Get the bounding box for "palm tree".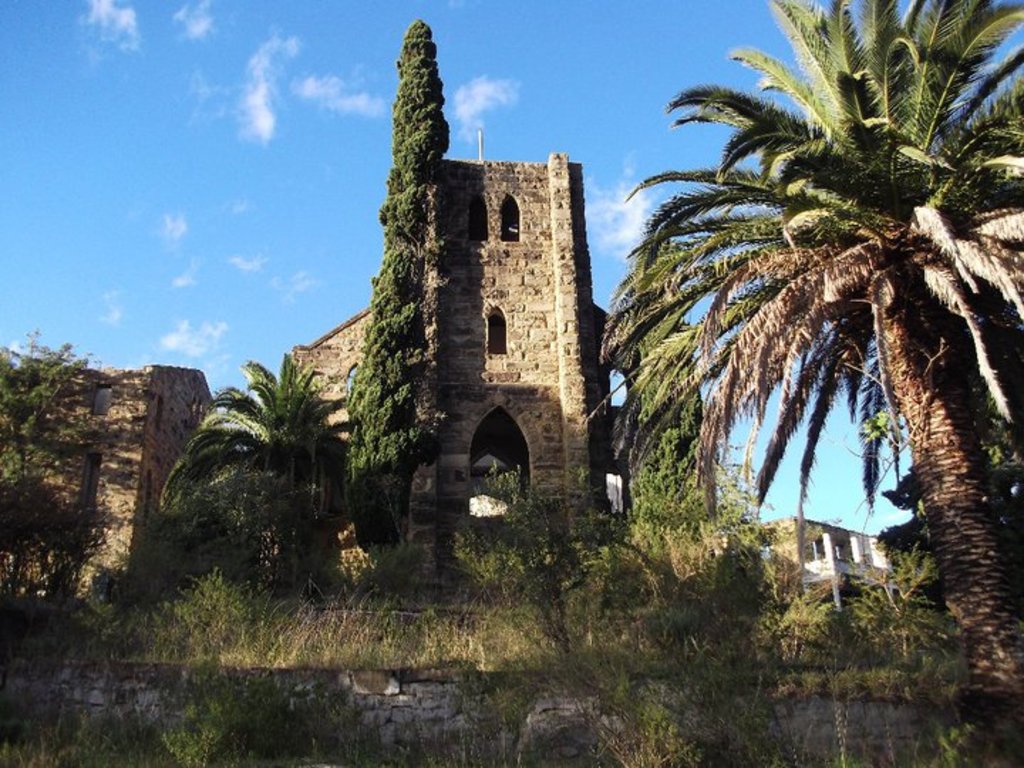
rect(604, 226, 711, 594).
